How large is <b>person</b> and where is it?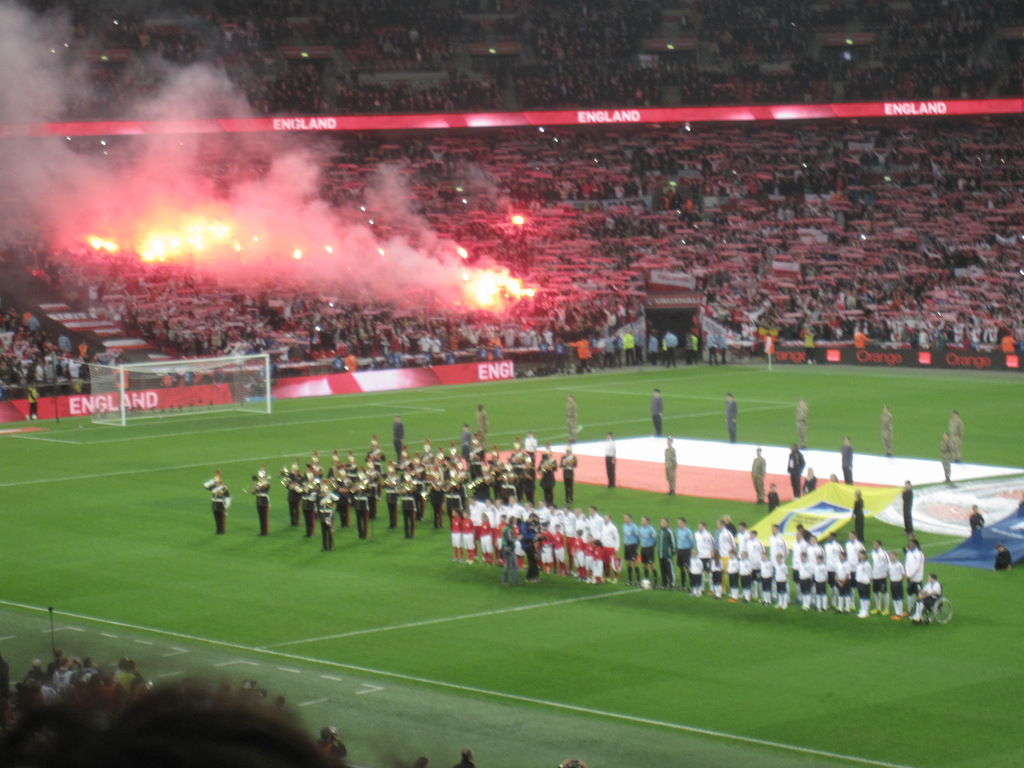
Bounding box: {"left": 517, "top": 453, "right": 538, "bottom": 506}.
